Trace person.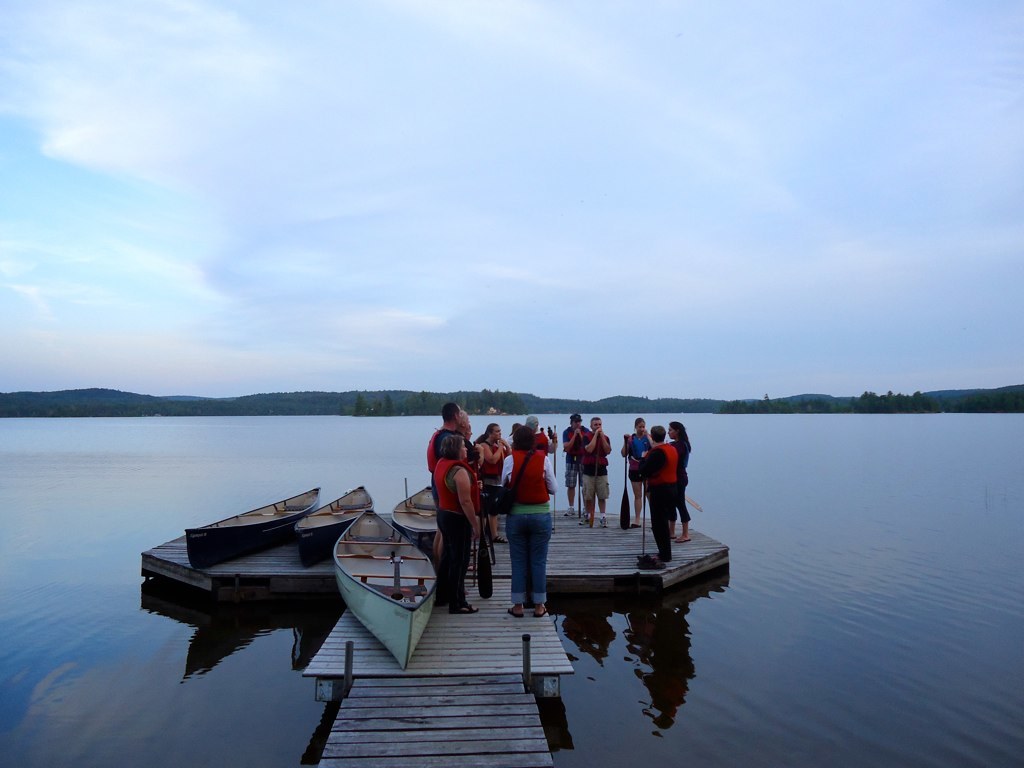
Traced to BBox(622, 420, 650, 525).
